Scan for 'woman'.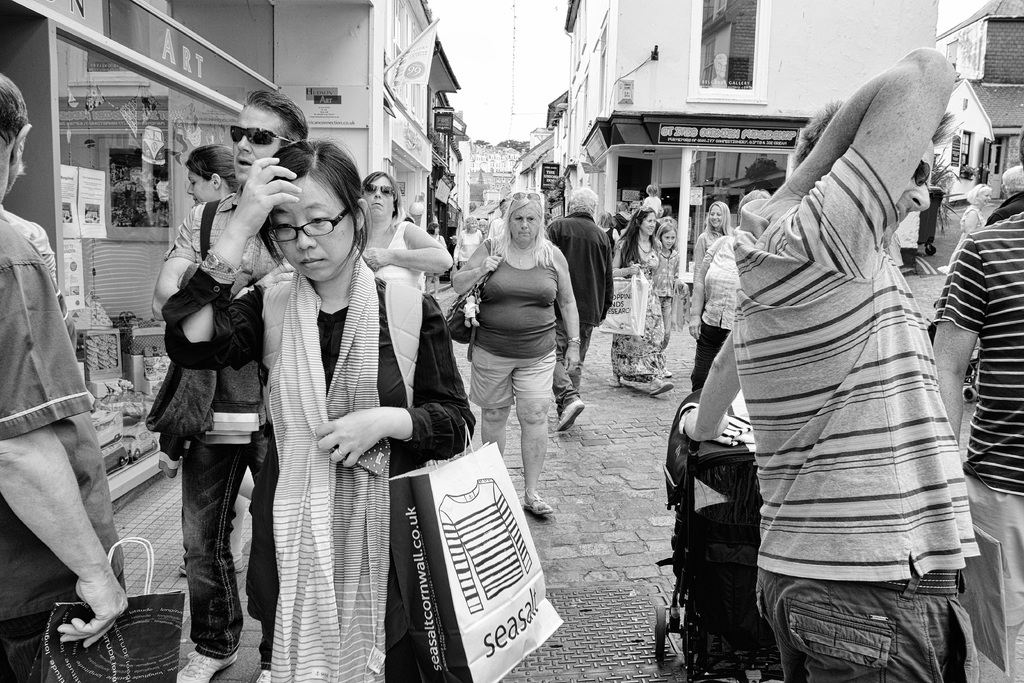
Scan result: (left=452, top=185, right=591, bottom=532).
